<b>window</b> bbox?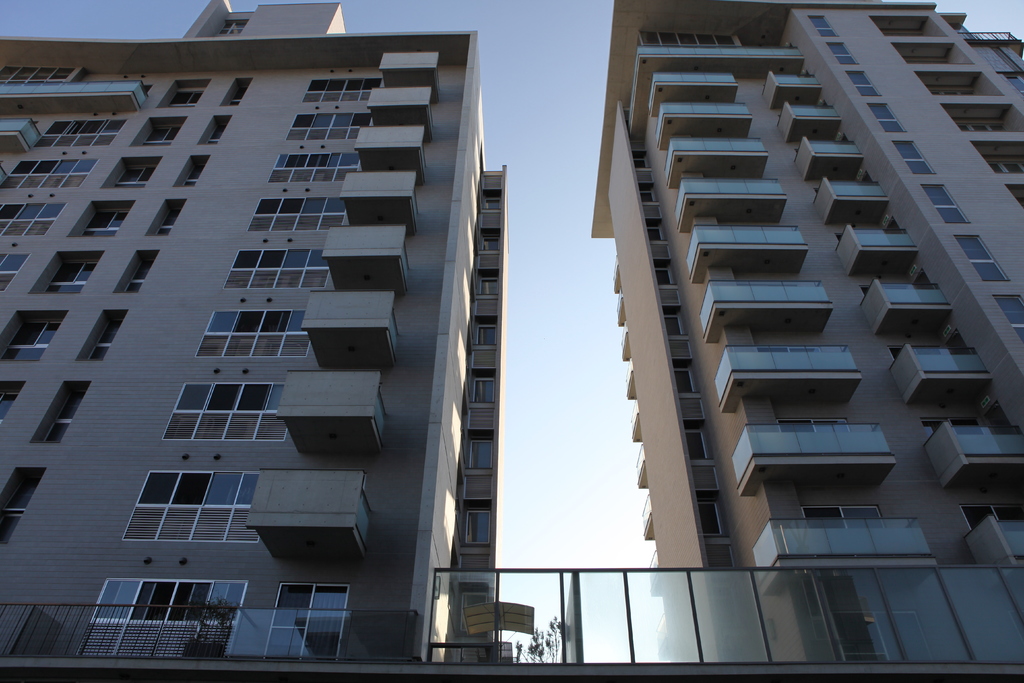
(224, 241, 325, 292)
